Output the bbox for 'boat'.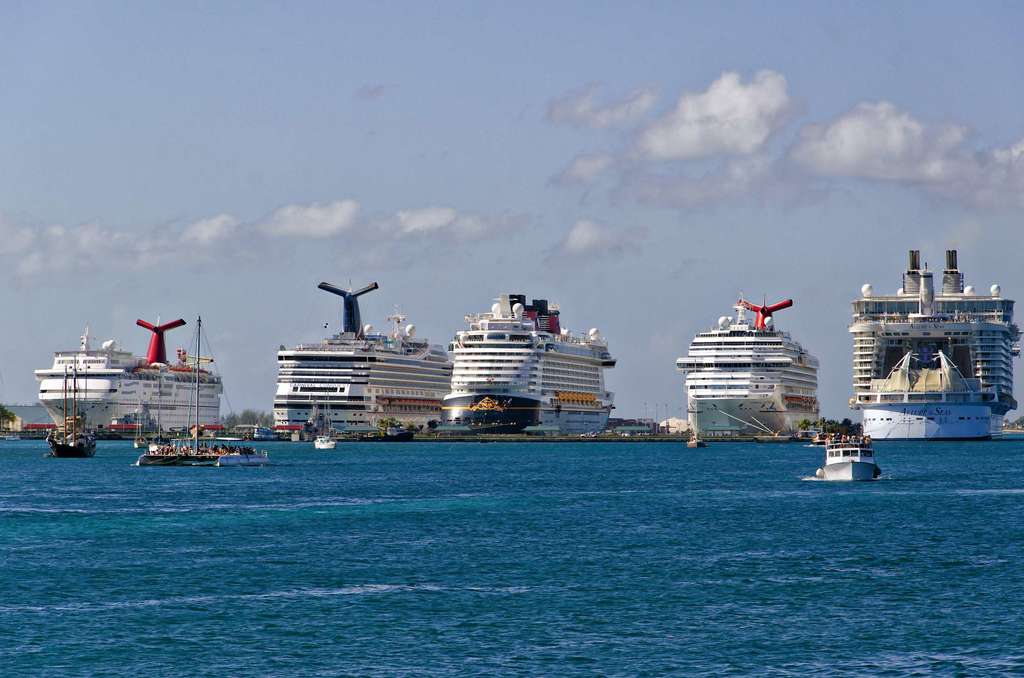
{"left": 271, "top": 281, "right": 452, "bottom": 440}.
